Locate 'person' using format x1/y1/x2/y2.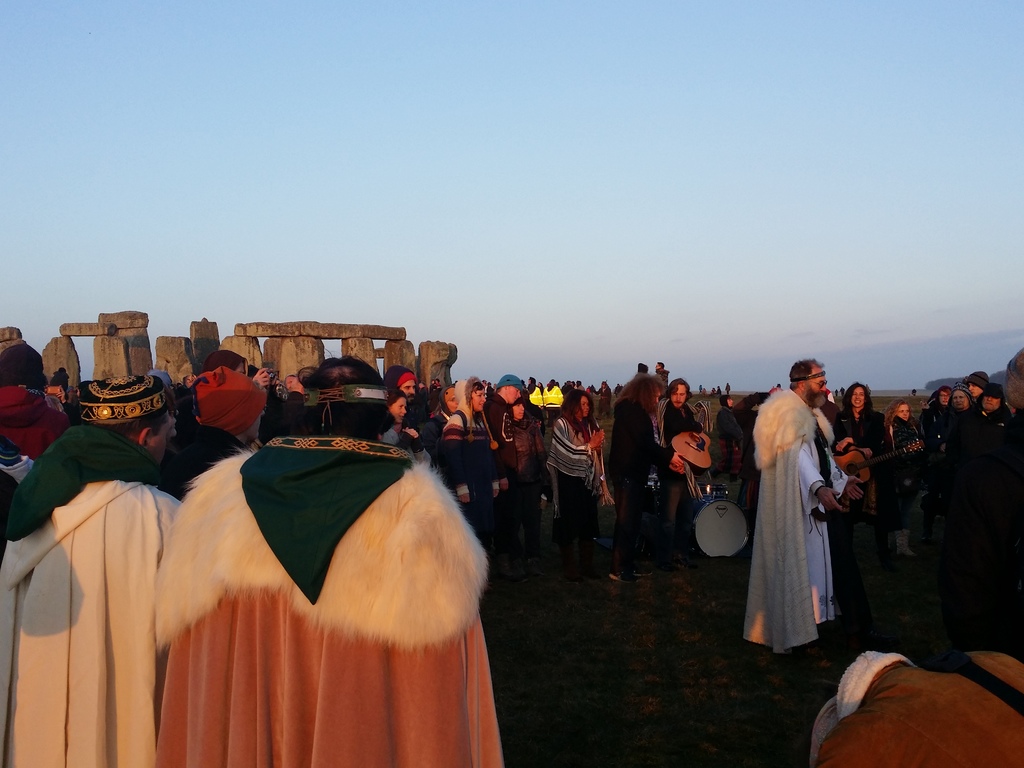
150/371/269/499.
